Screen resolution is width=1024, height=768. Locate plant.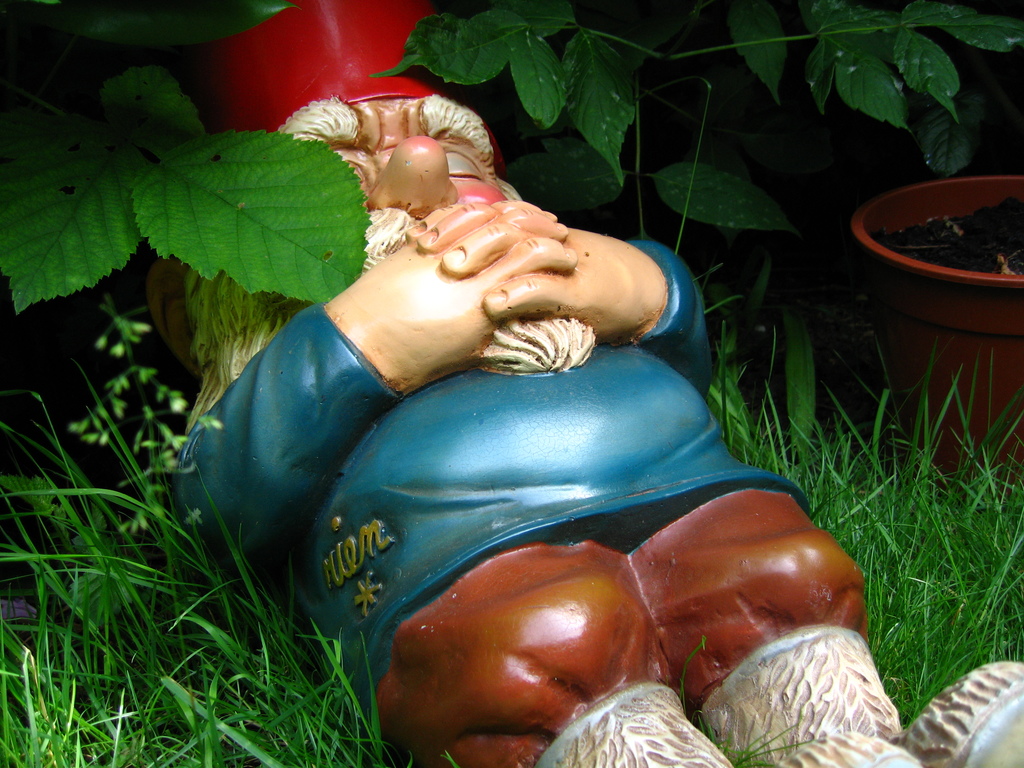
locate(67, 293, 218, 552).
